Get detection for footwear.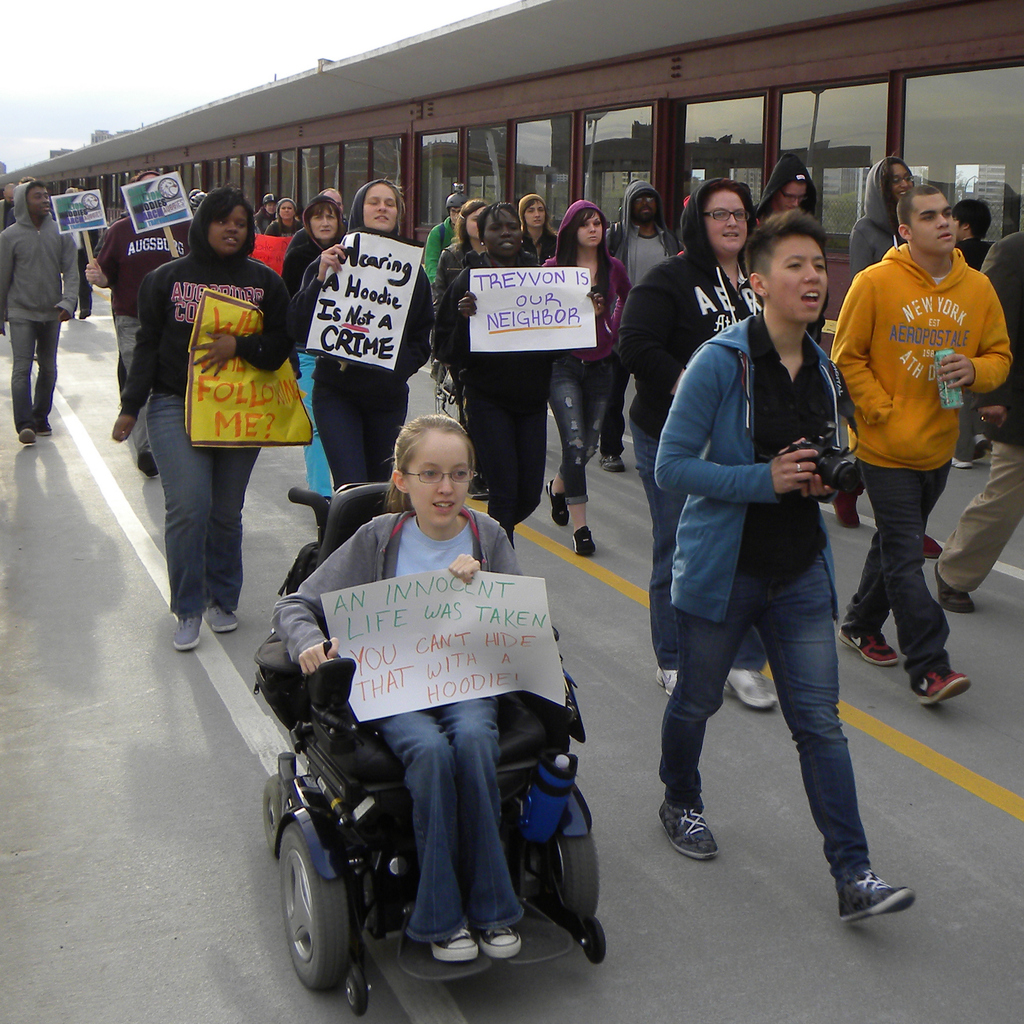
Detection: bbox=[653, 664, 678, 696].
